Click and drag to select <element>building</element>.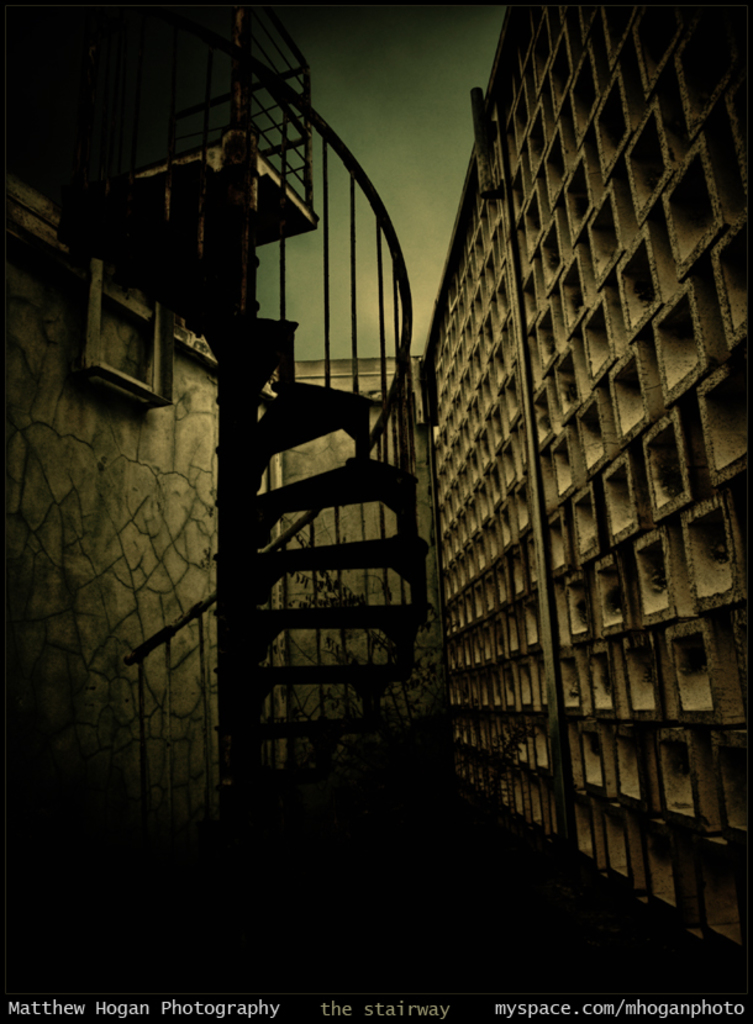
Selection: crop(4, 0, 752, 991).
